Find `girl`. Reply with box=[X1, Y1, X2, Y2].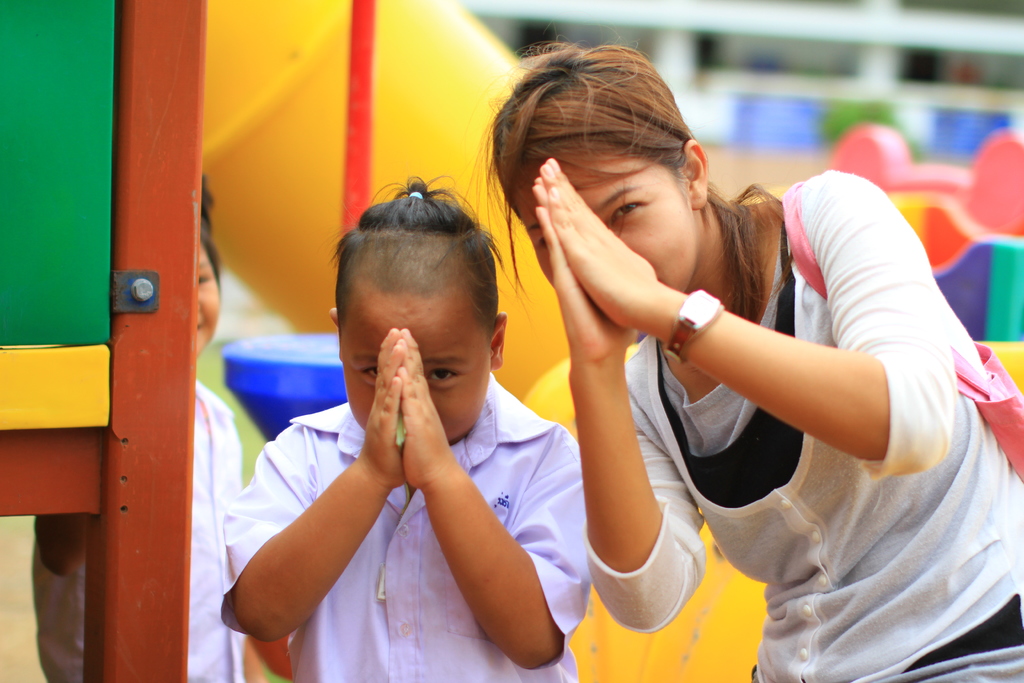
box=[216, 174, 593, 682].
